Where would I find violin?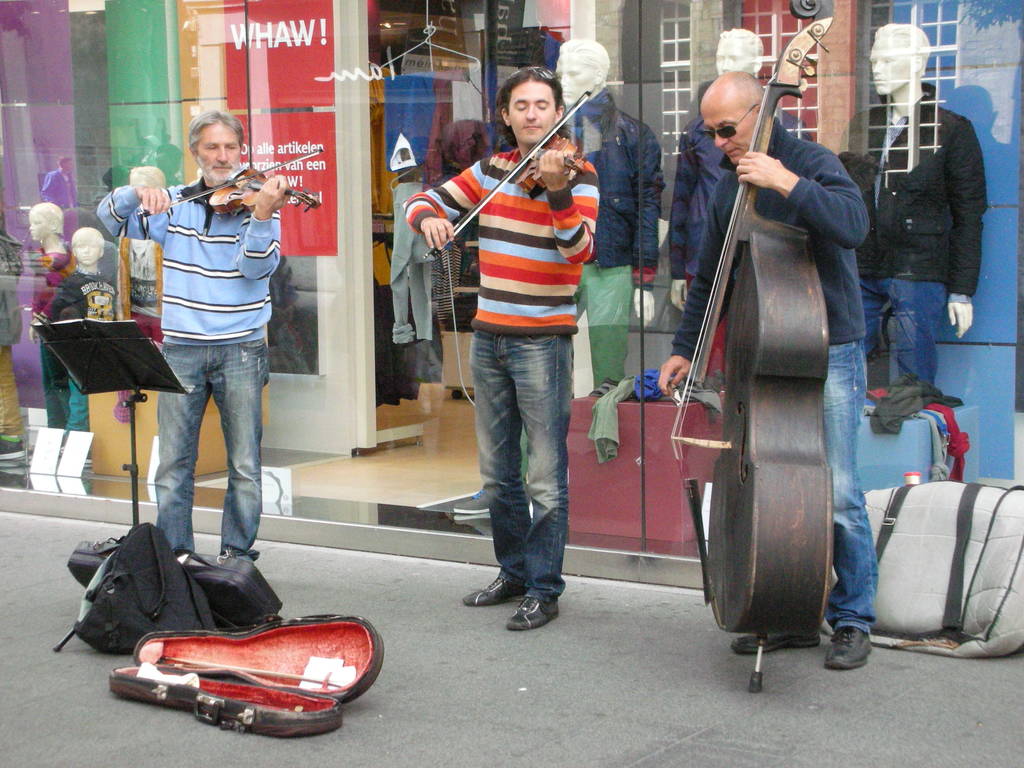
At <bbox>417, 86, 596, 266</bbox>.
